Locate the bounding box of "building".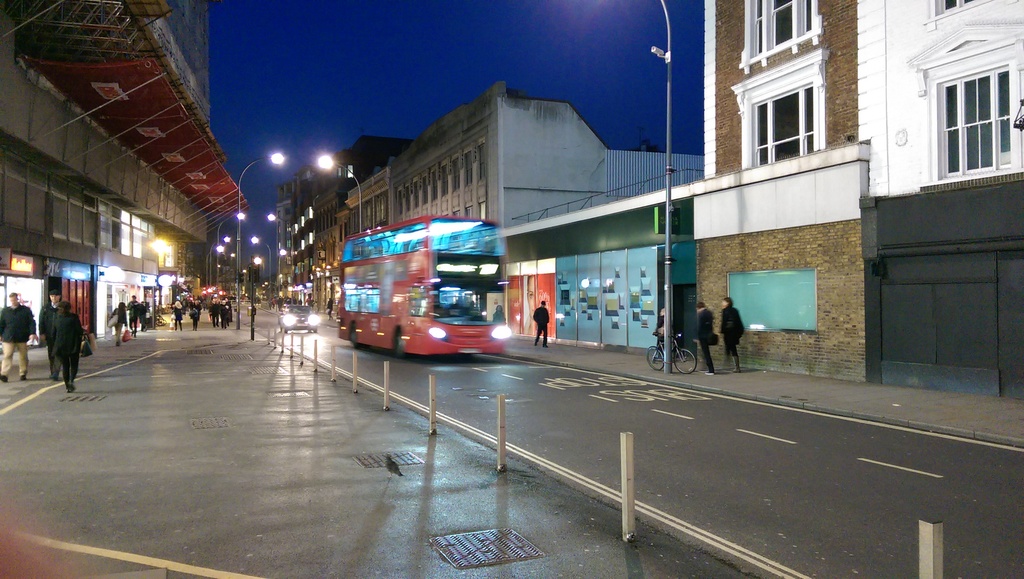
Bounding box: (left=390, top=79, right=621, bottom=313).
